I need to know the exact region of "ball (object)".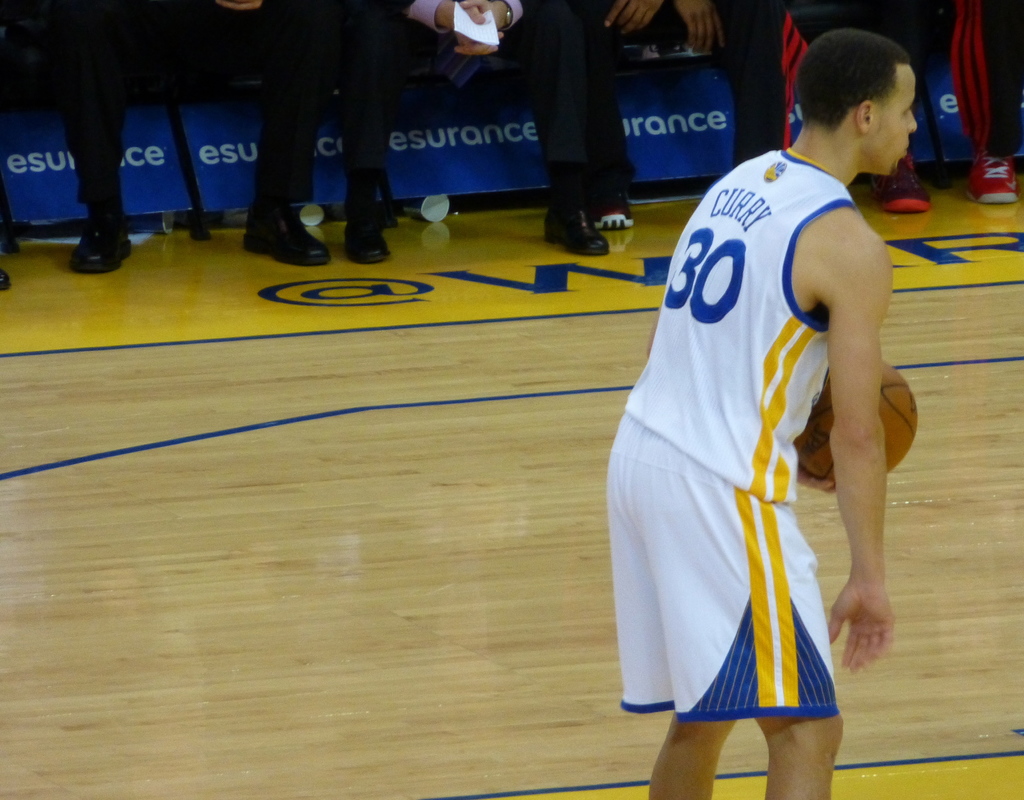
Region: pyautogui.locateOnScreen(792, 360, 918, 488).
